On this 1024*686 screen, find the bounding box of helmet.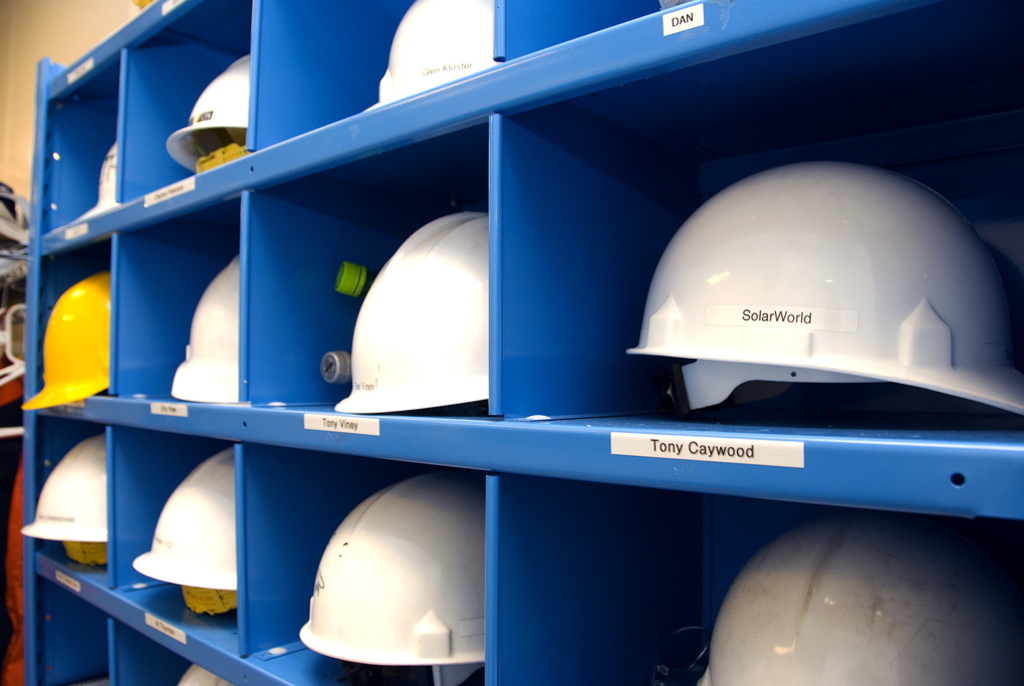
Bounding box: BBox(297, 475, 486, 685).
